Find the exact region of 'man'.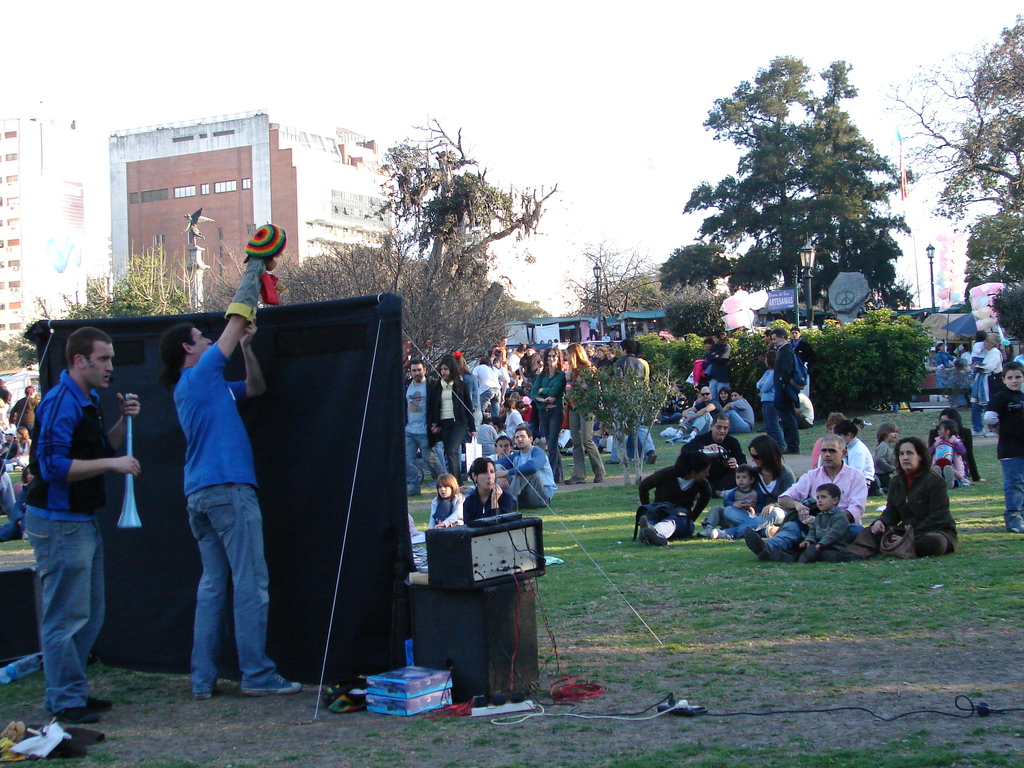
Exact region: 157:221:301:705.
